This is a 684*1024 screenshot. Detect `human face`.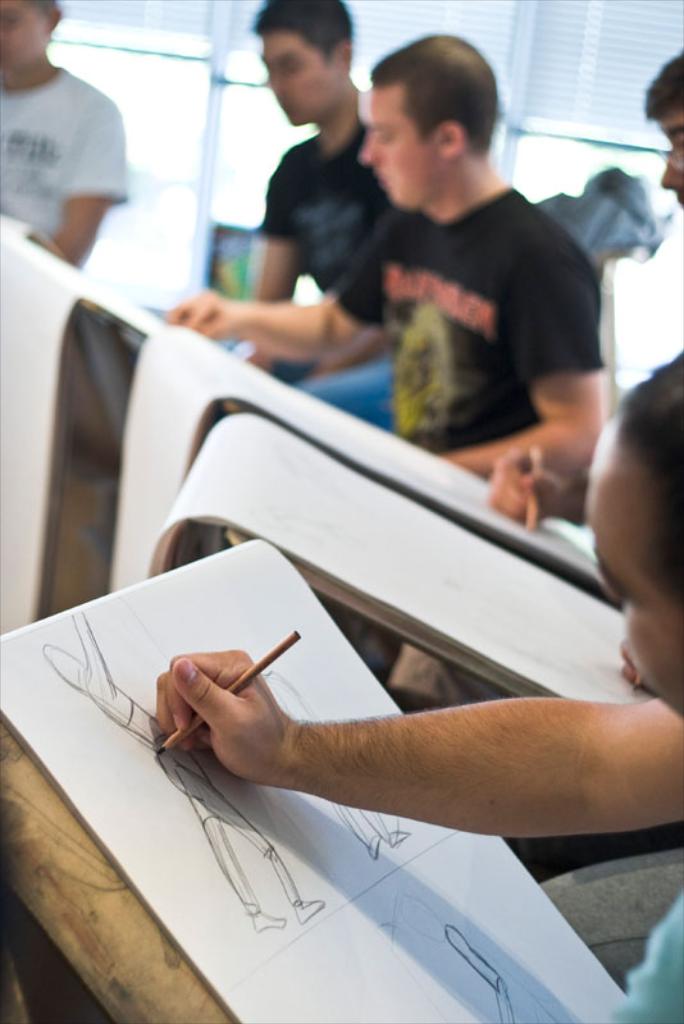
x1=263 y1=32 x2=338 y2=125.
